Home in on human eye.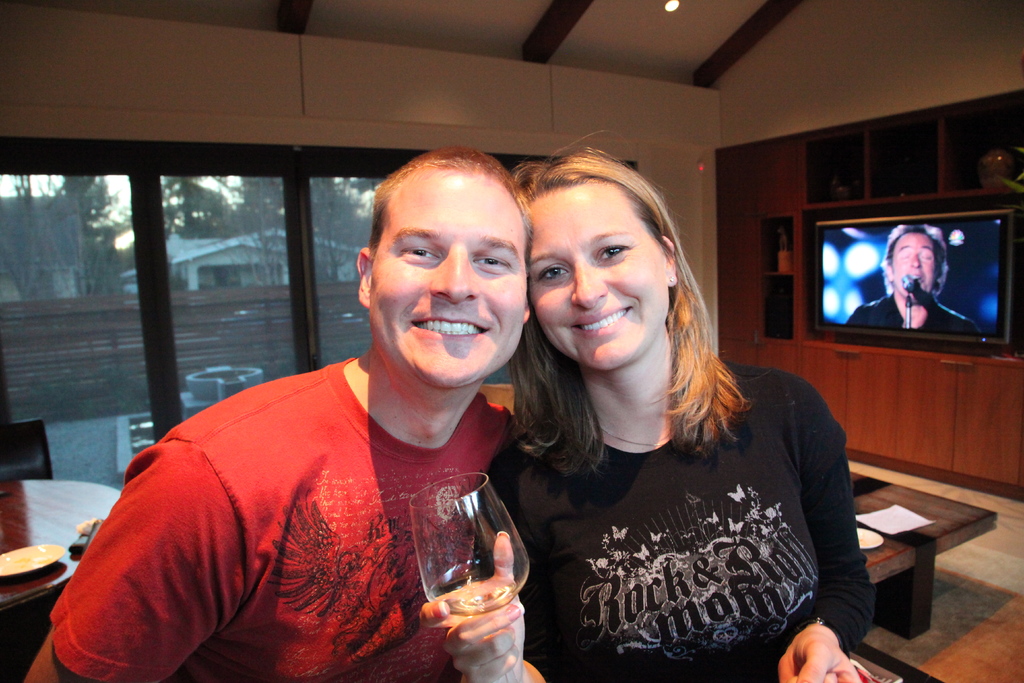
Homed in at [595,242,632,264].
